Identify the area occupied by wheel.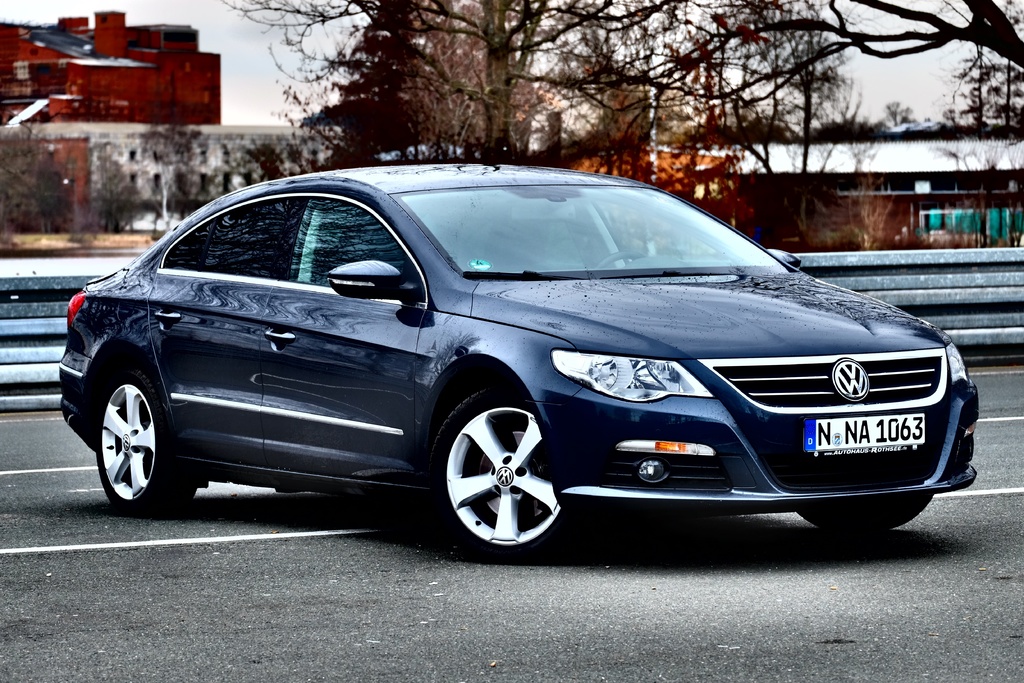
Area: 440/391/564/552.
